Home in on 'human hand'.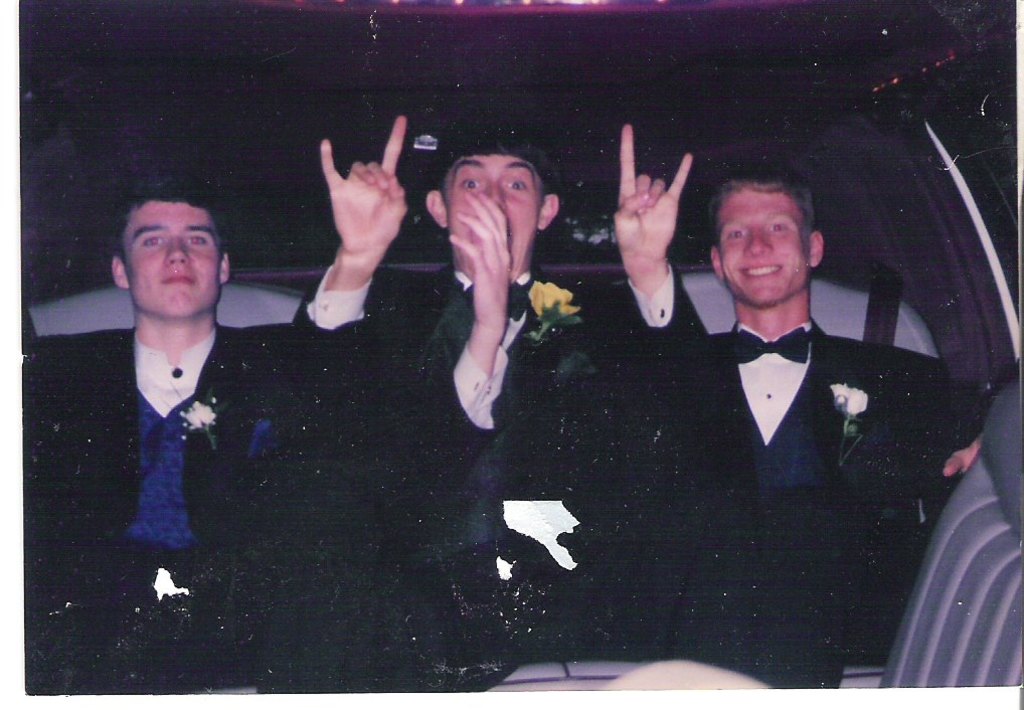
Homed in at rect(622, 155, 697, 286).
